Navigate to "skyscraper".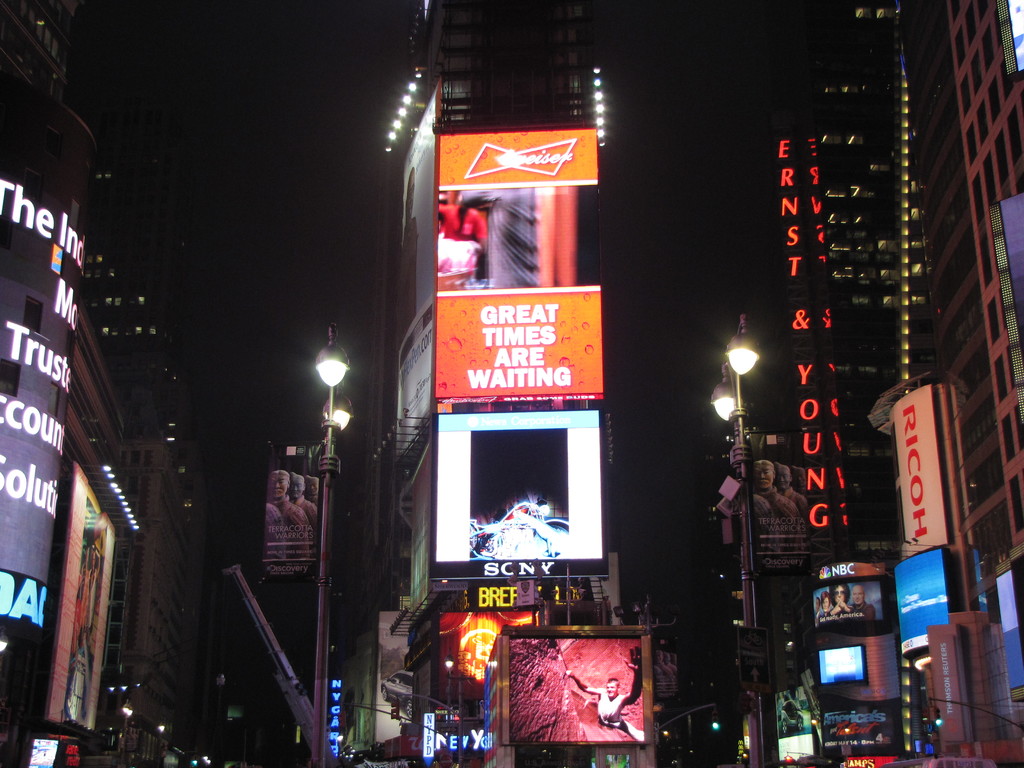
Navigation target: bbox=[729, 3, 1019, 767].
